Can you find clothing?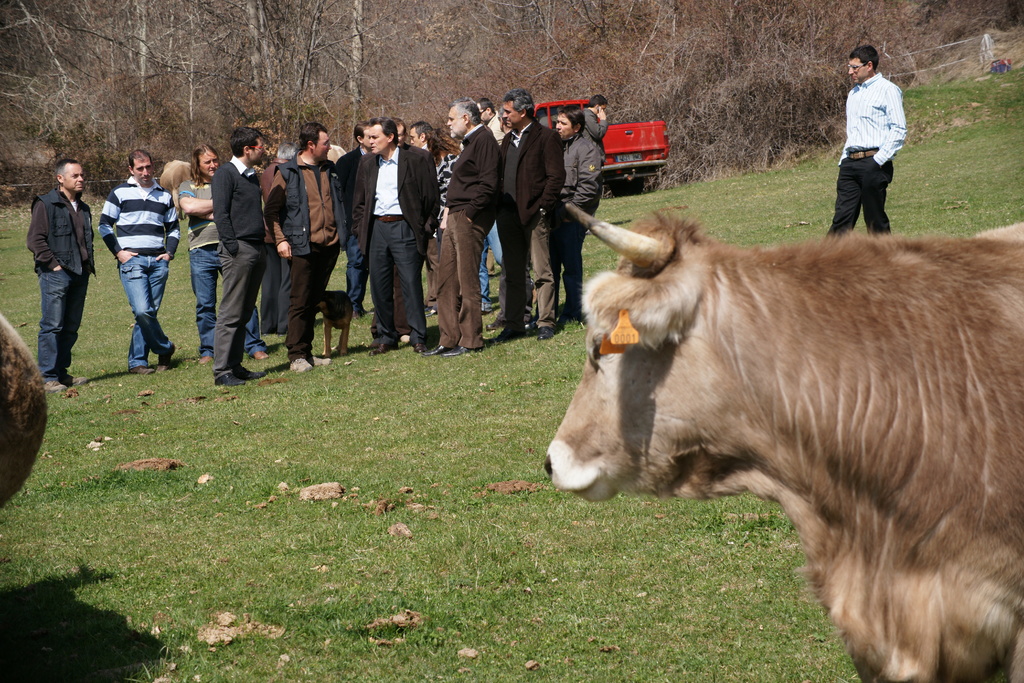
Yes, bounding box: left=438, top=130, right=493, bottom=352.
